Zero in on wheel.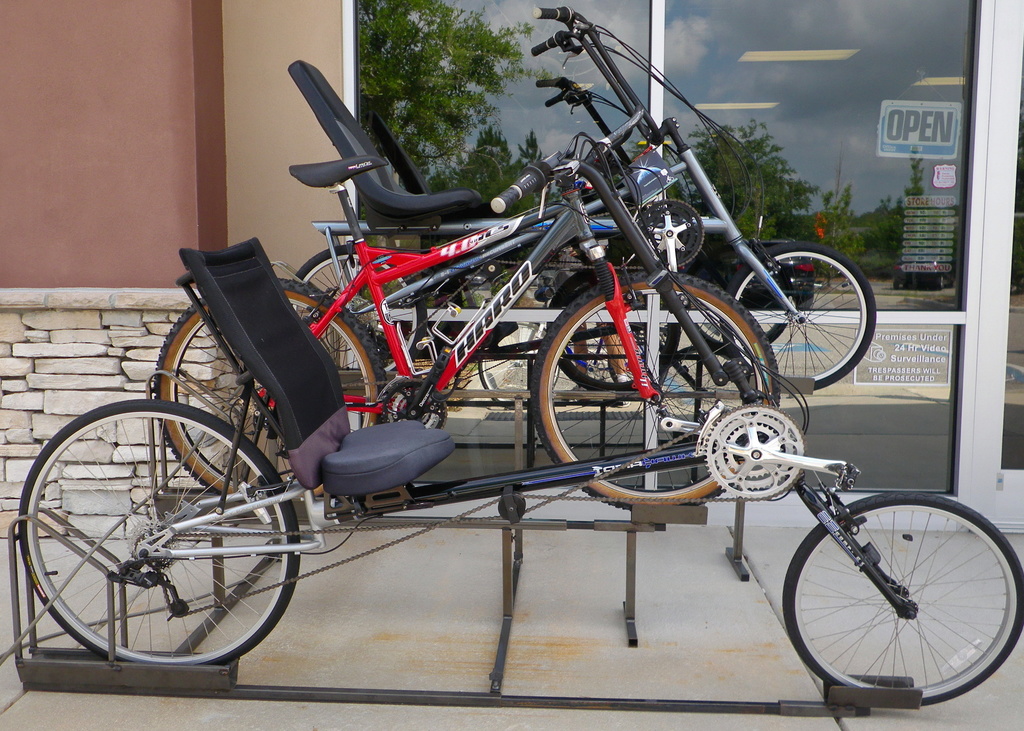
Zeroed in: rect(546, 267, 677, 391).
